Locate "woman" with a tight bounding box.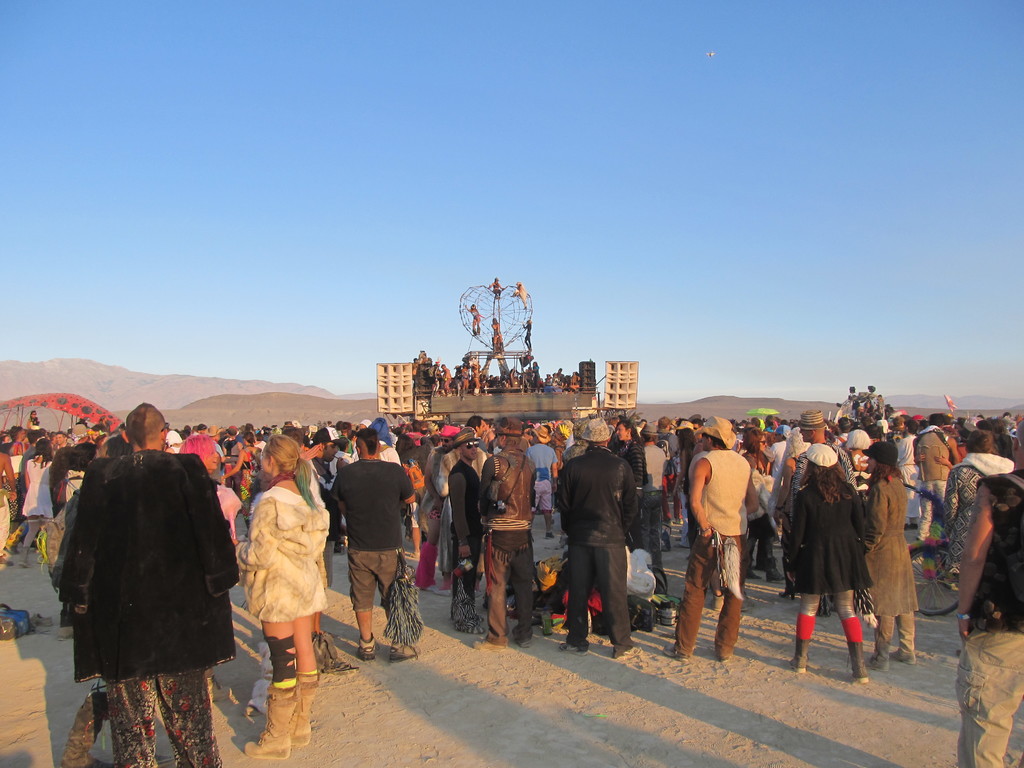
<bbox>8, 424, 26, 456</bbox>.
